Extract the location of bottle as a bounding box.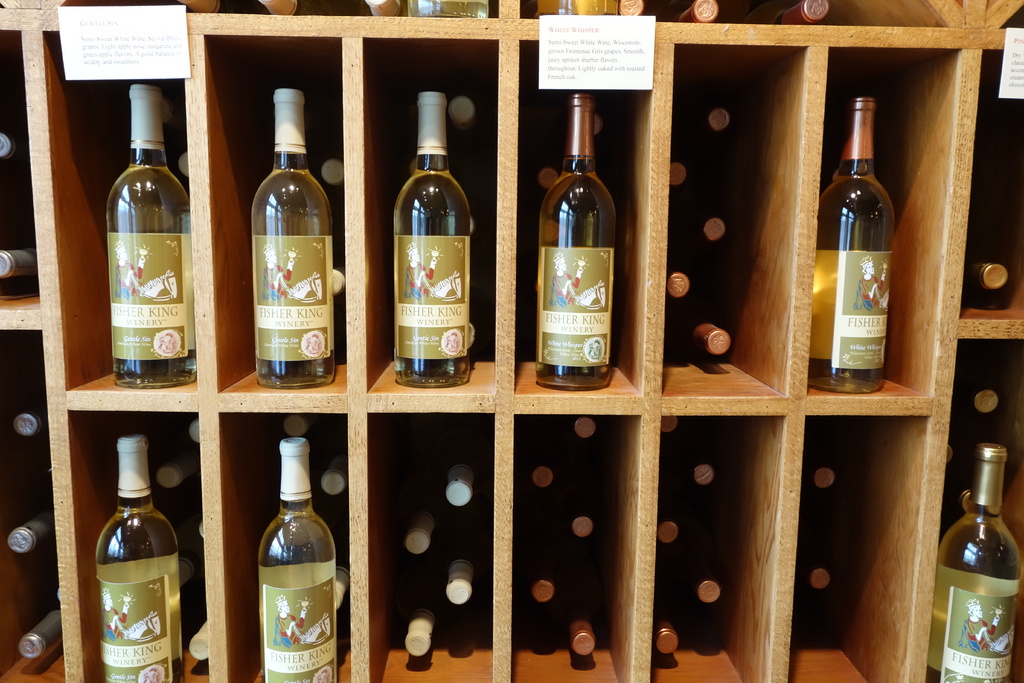
locate(335, 548, 353, 611).
